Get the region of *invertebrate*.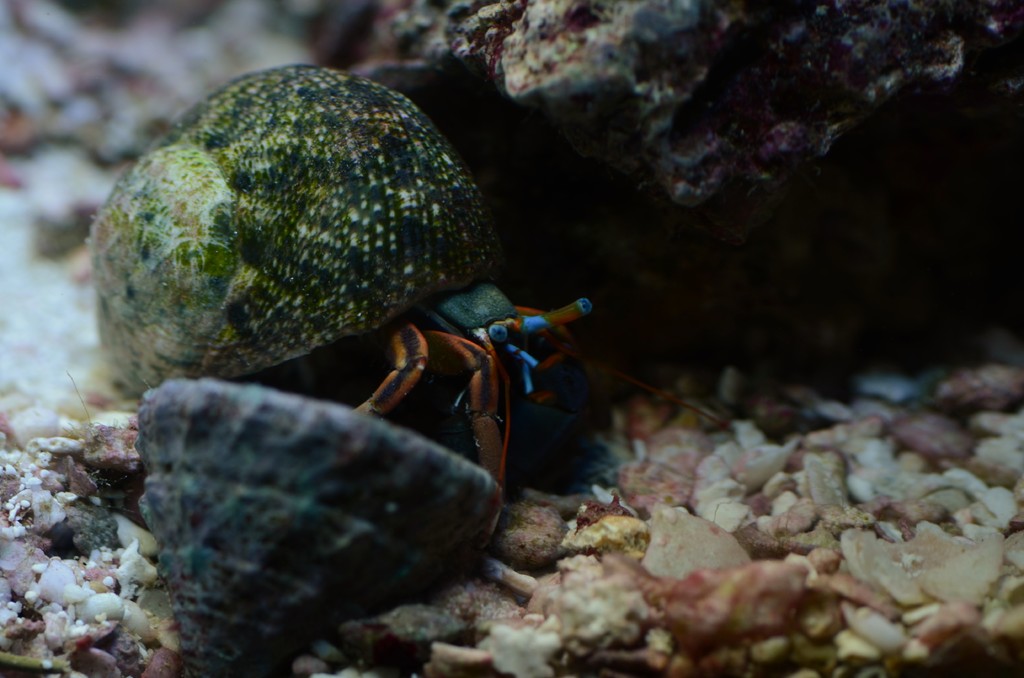
pyautogui.locateOnScreen(82, 62, 727, 540).
